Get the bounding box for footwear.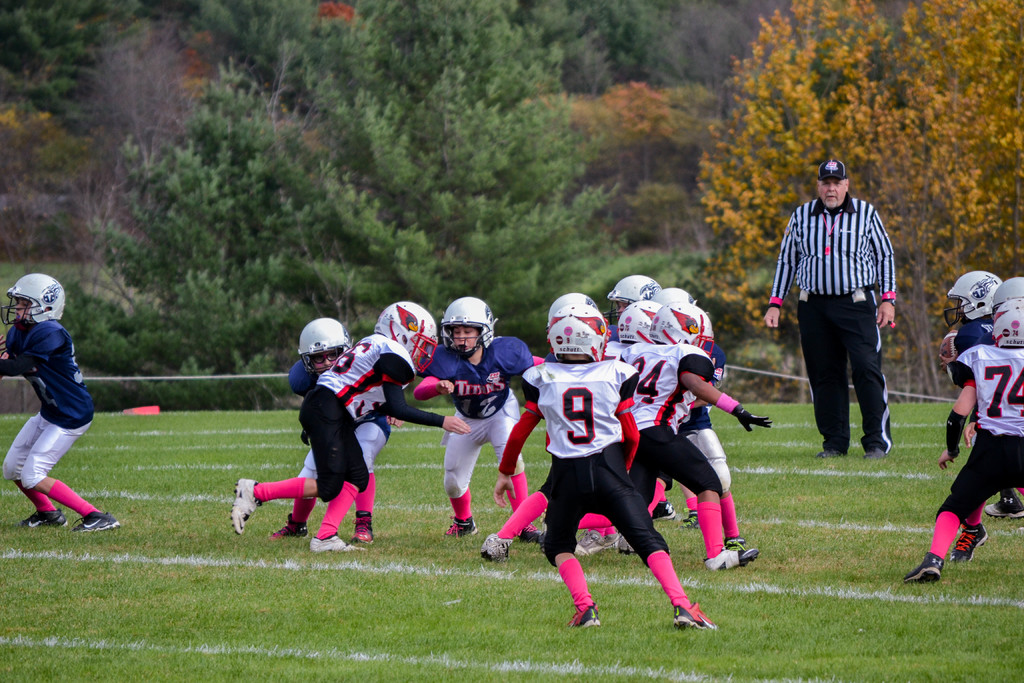
bbox(228, 473, 260, 534).
